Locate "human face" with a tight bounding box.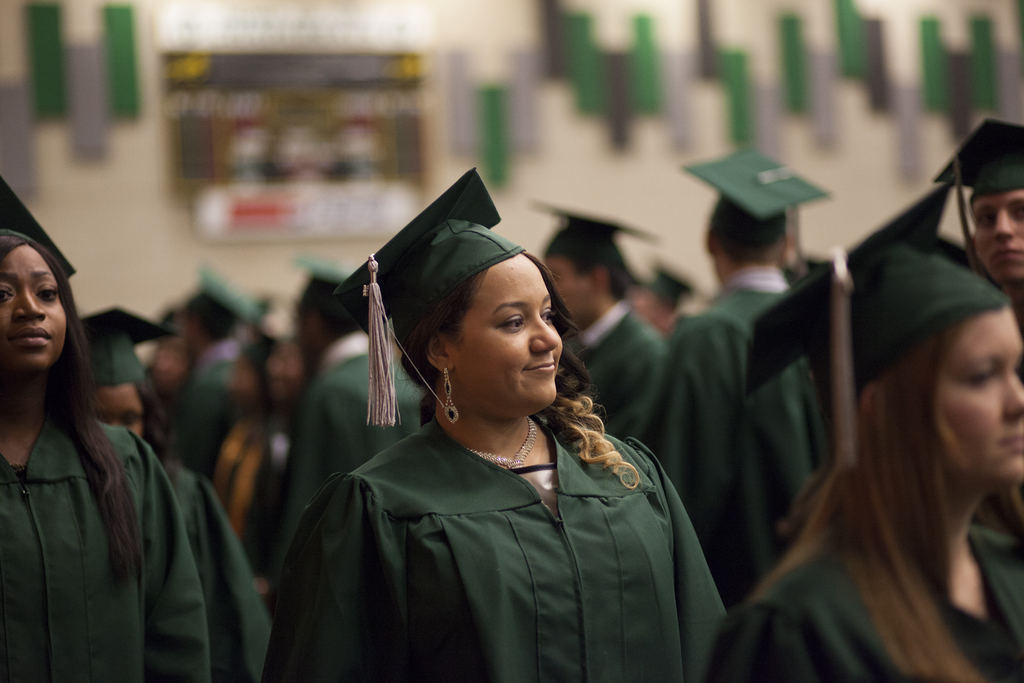
rect(976, 189, 1023, 278).
